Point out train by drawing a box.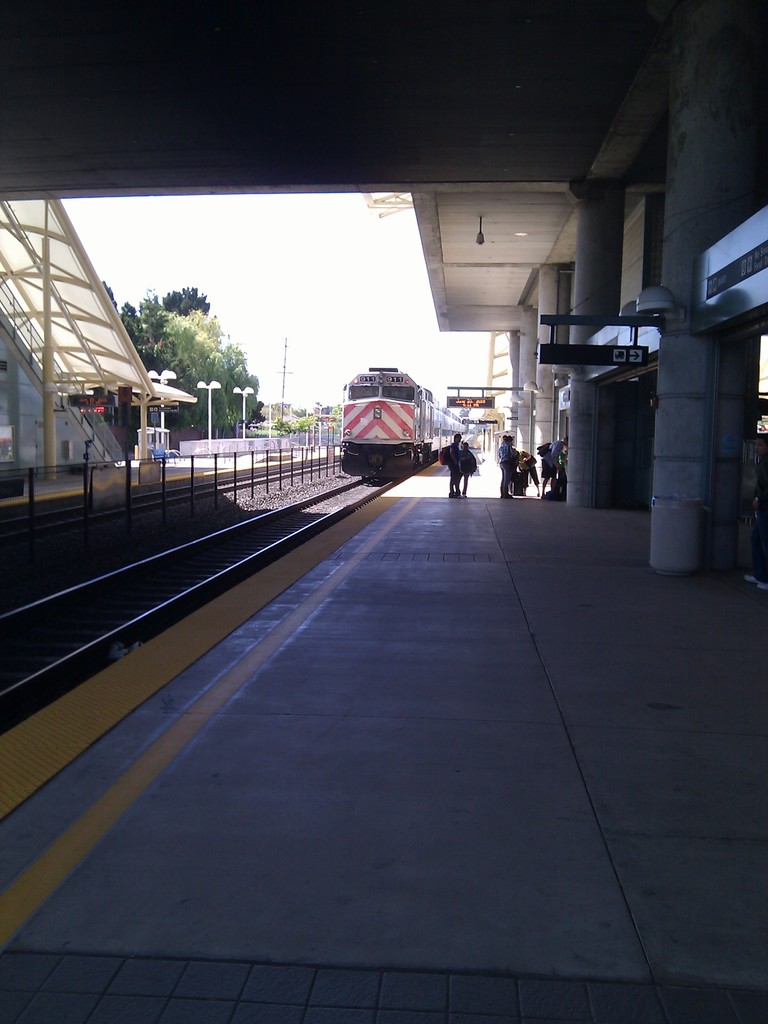
{"x1": 336, "y1": 363, "x2": 479, "y2": 482}.
